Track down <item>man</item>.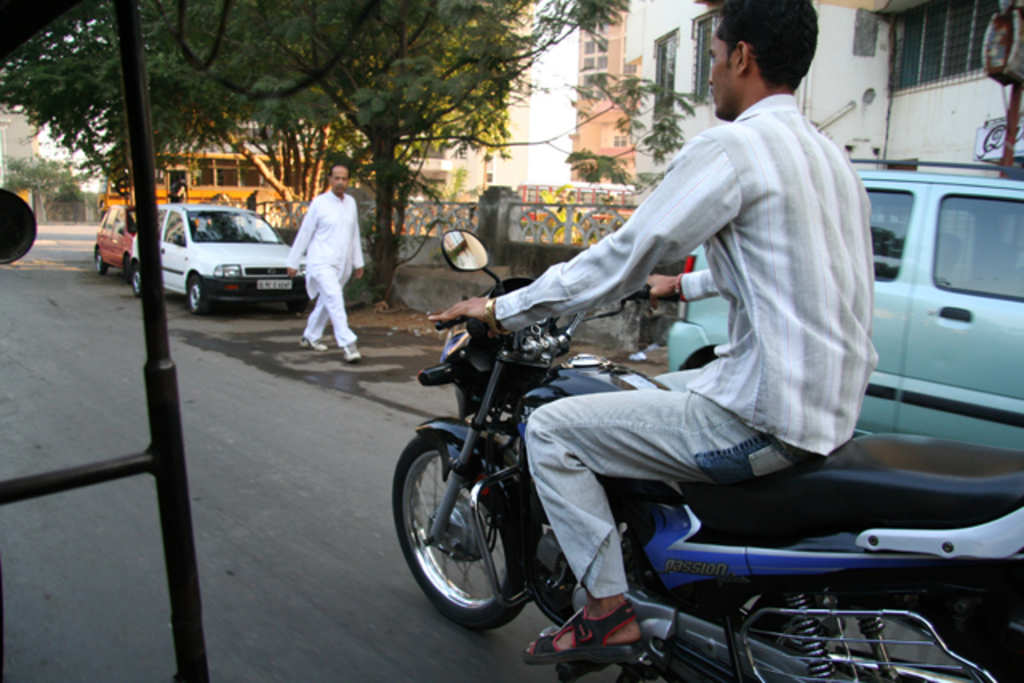
Tracked to l=290, t=163, r=368, b=366.
